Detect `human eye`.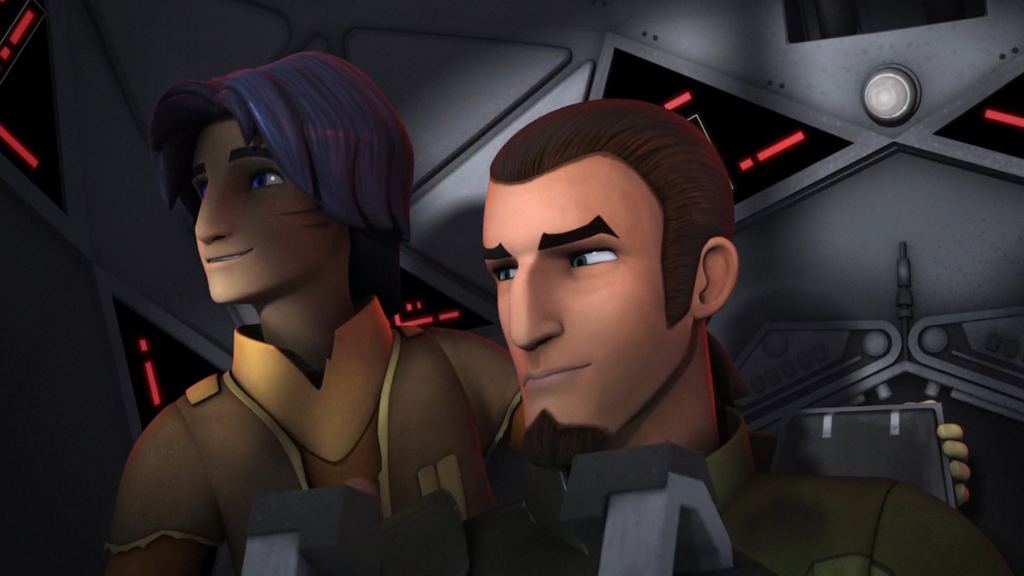
Detected at <box>196,179,210,200</box>.
